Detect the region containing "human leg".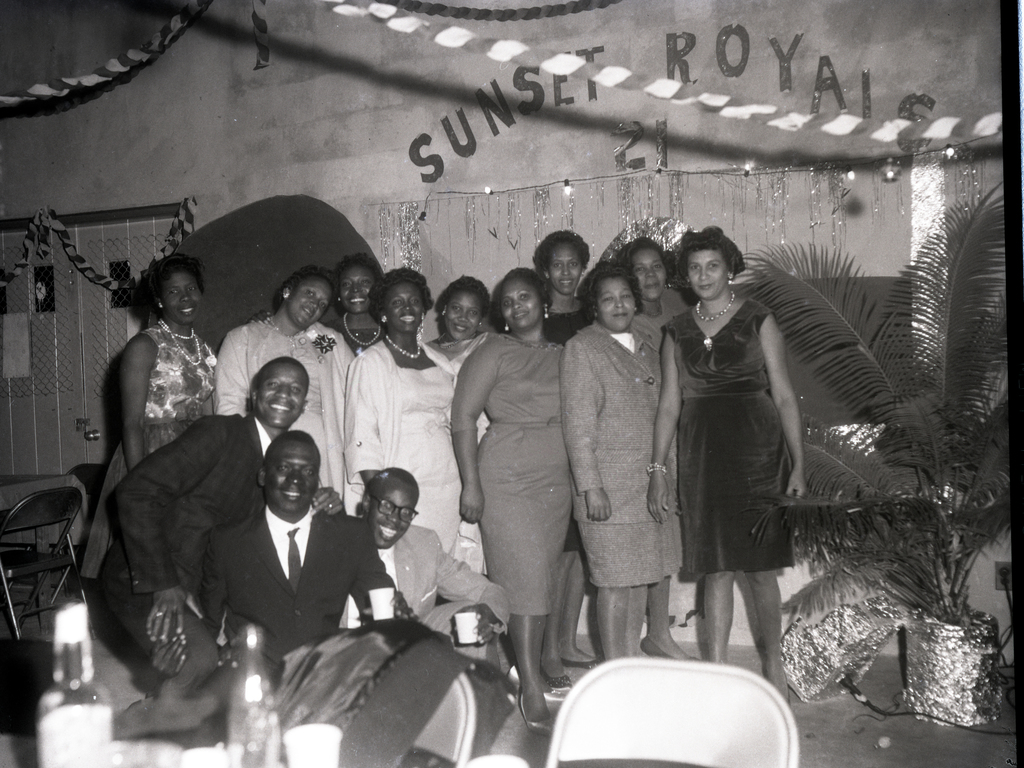
{"left": 103, "top": 583, "right": 205, "bottom": 703}.
